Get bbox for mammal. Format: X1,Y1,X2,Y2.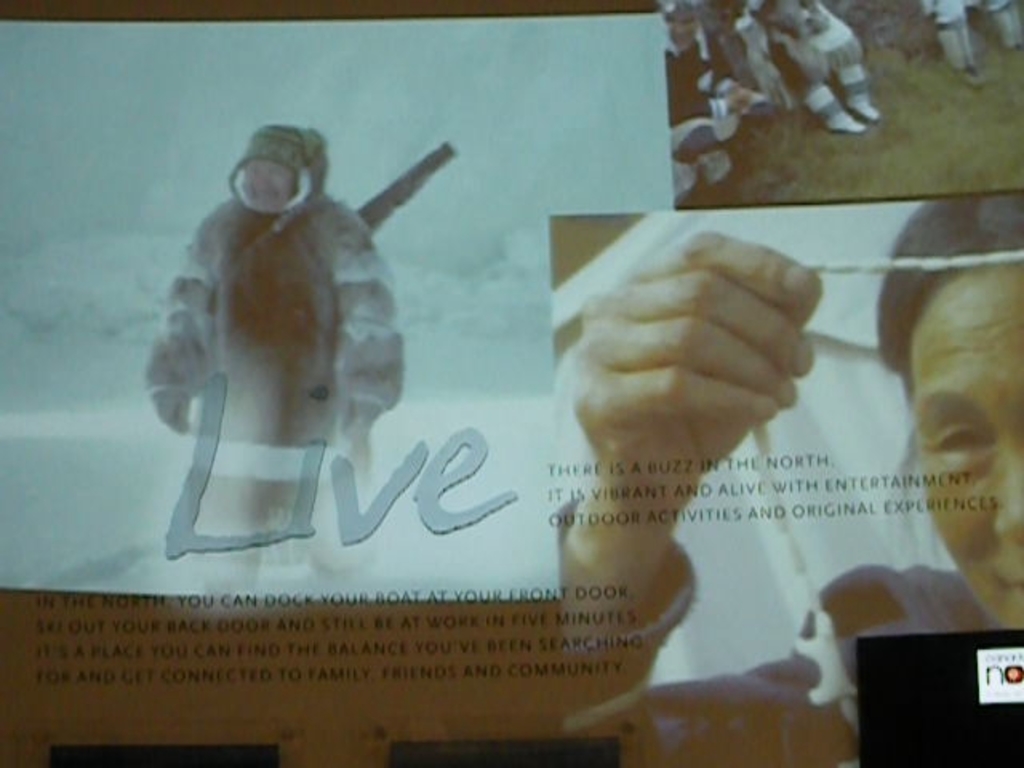
918,0,1022,94.
